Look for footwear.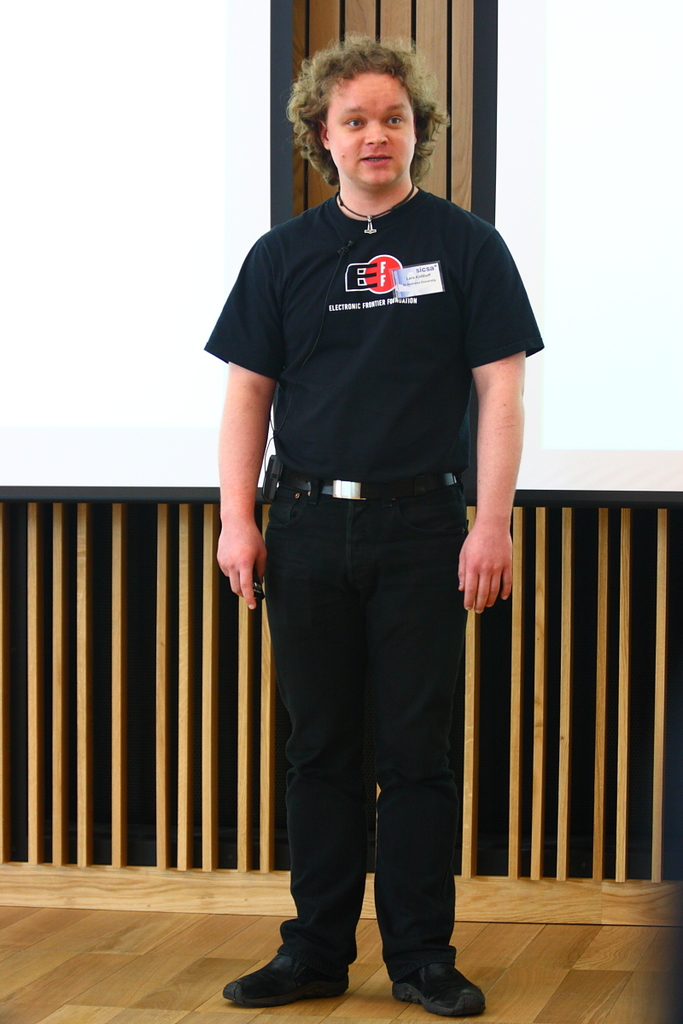
Found: select_region(392, 957, 488, 1018).
